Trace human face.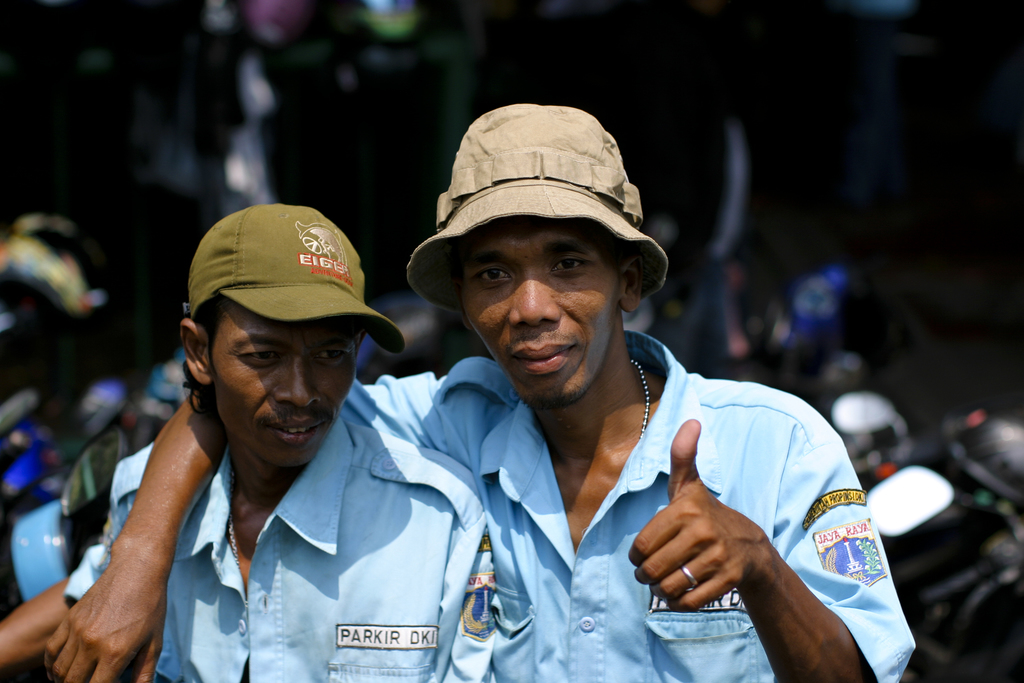
Traced to <bbox>463, 217, 623, 407</bbox>.
